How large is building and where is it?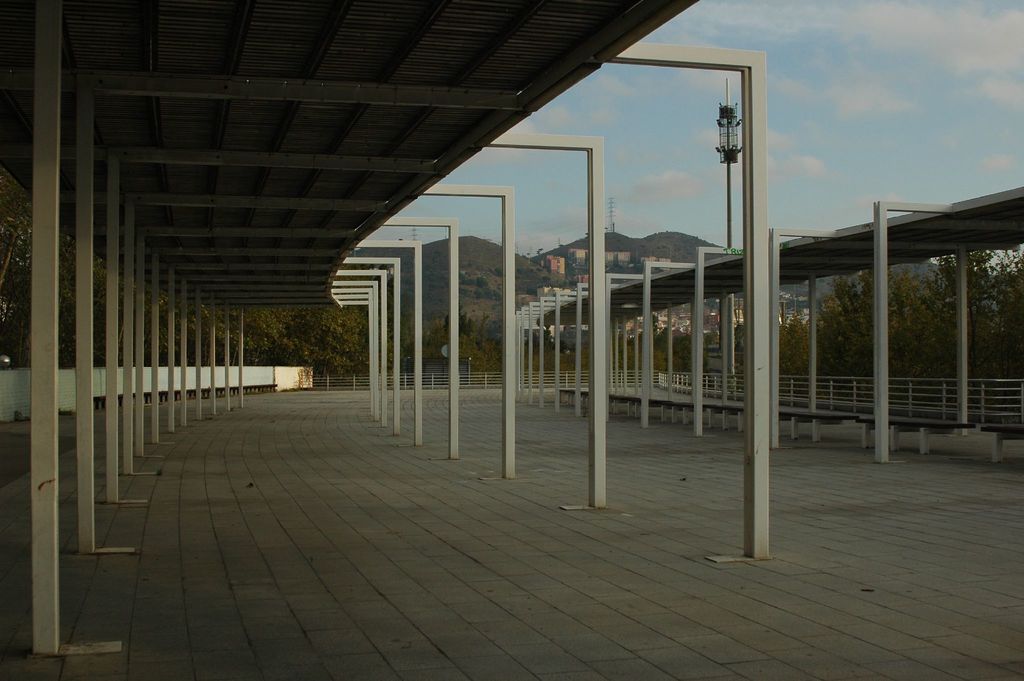
Bounding box: [539, 251, 564, 277].
